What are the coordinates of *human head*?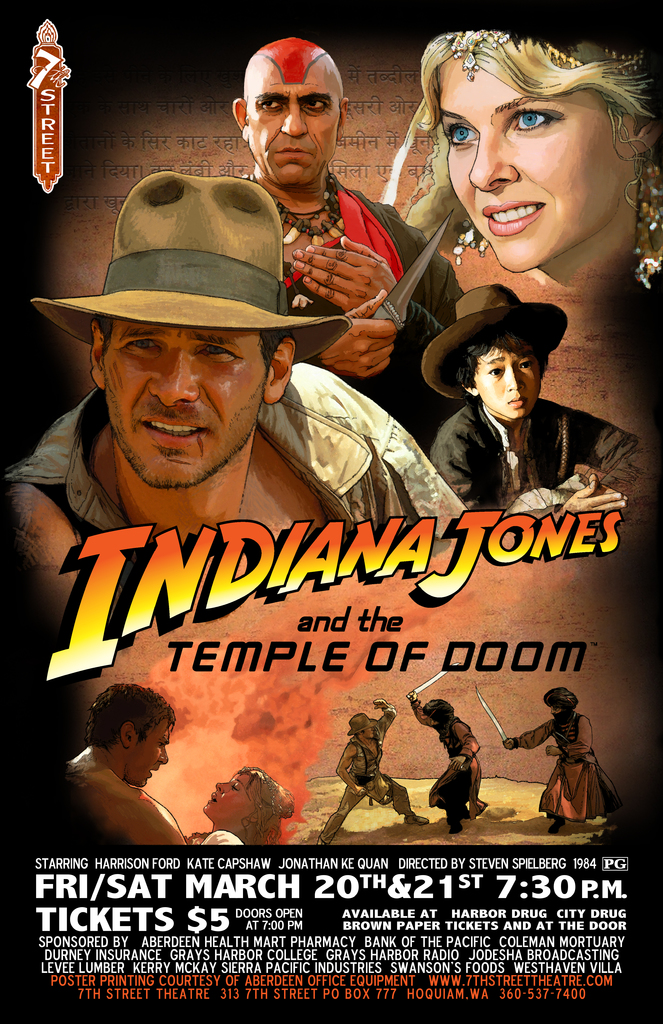
(x1=233, y1=35, x2=349, y2=187).
